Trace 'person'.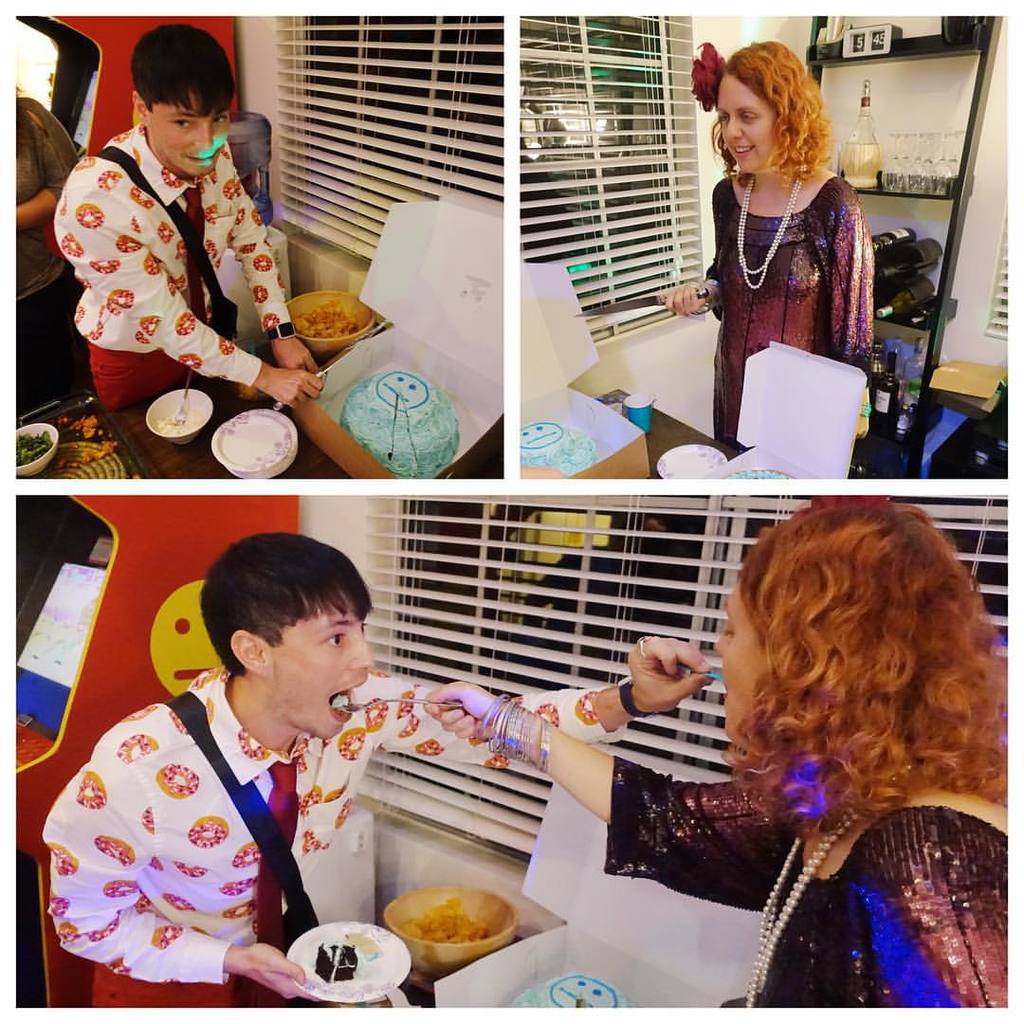
Traced to {"left": 415, "top": 495, "right": 1011, "bottom": 1015}.
